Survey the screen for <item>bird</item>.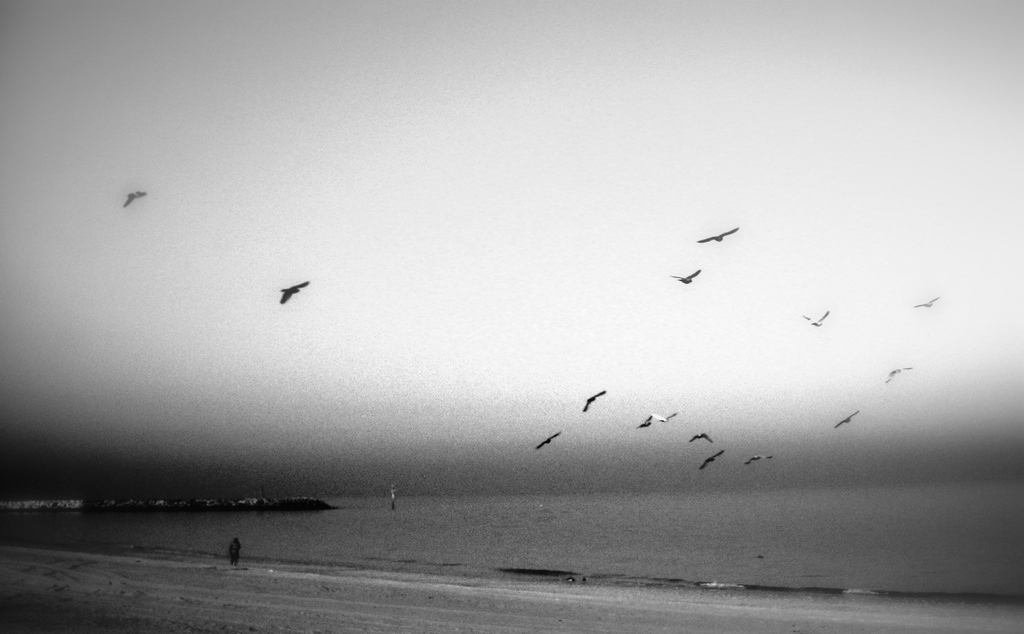
Survey found: select_region(916, 293, 943, 305).
